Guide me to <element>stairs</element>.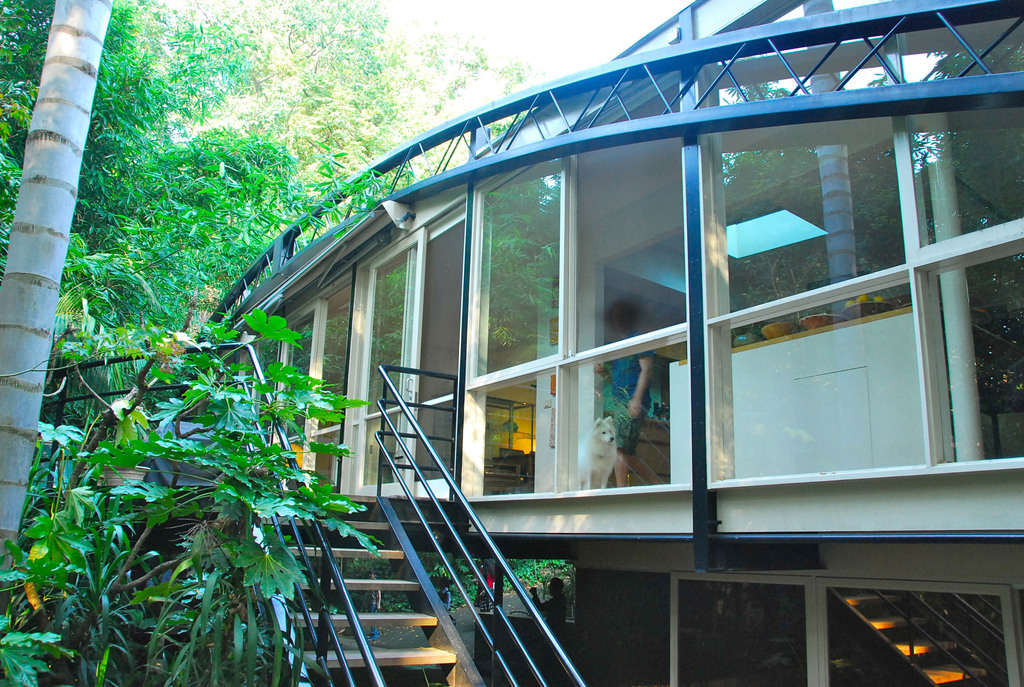
Guidance: select_region(826, 587, 988, 686).
